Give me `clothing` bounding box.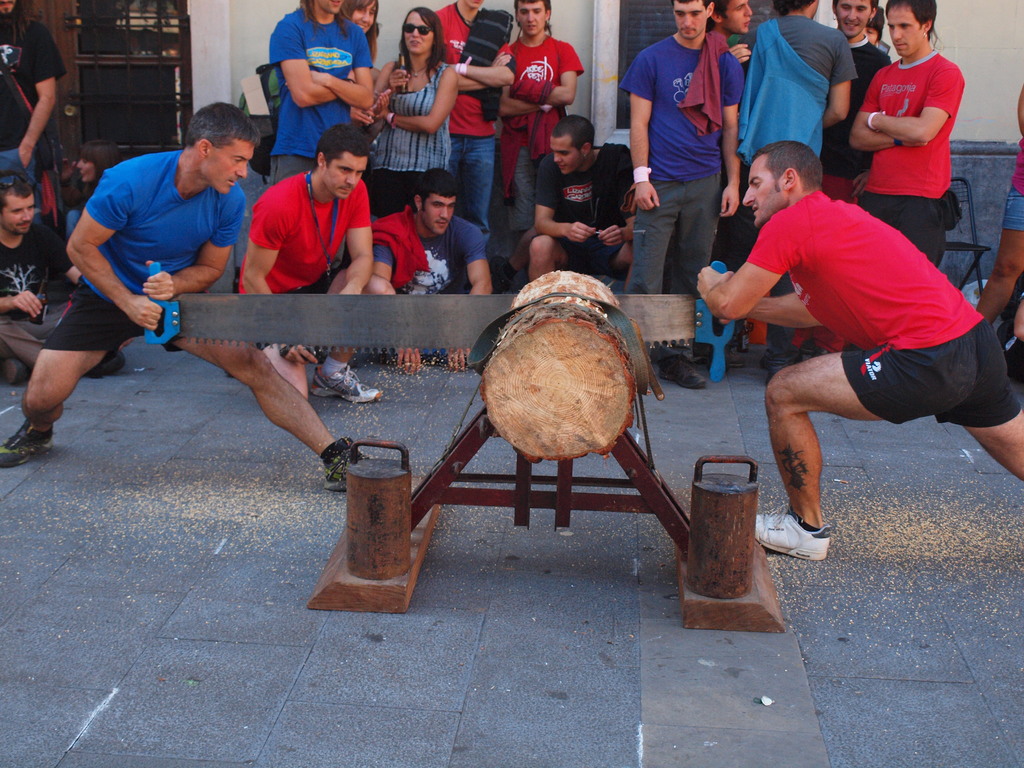
[x1=619, y1=33, x2=752, y2=357].
